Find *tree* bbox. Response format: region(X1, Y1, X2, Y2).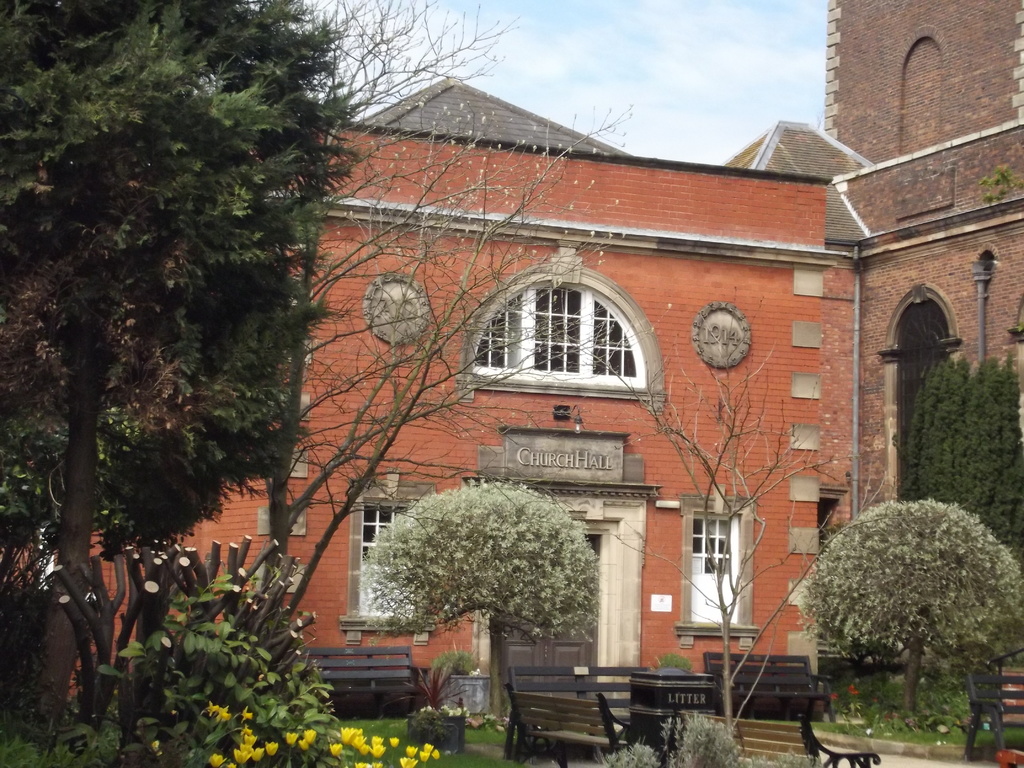
region(0, 0, 640, 767).
